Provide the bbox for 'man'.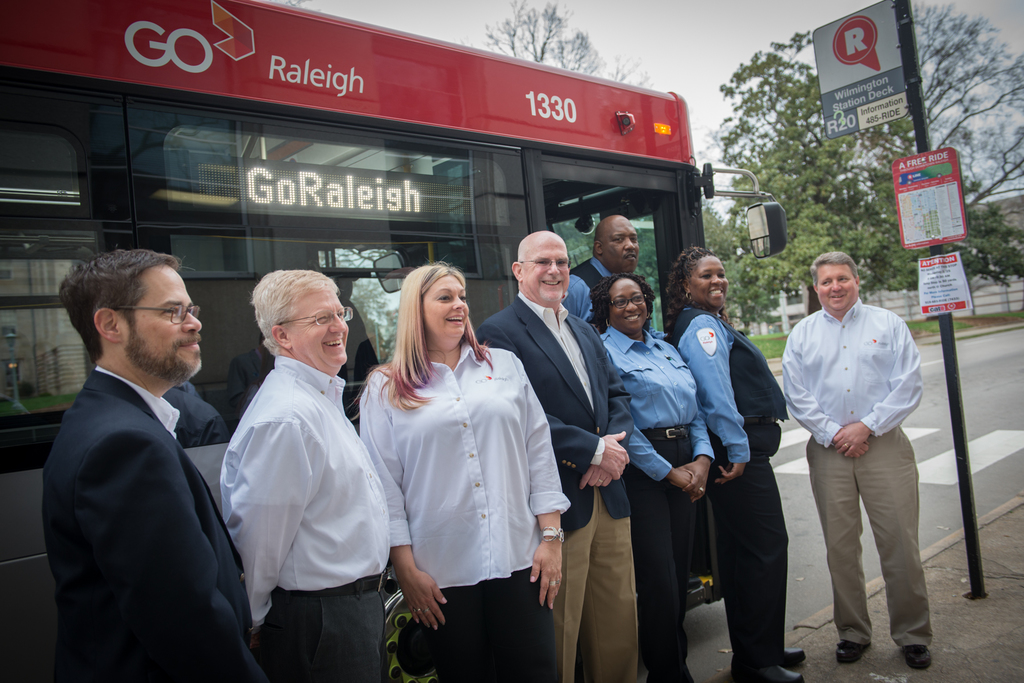
{"left": 774, "top": 253, "right": 953, "bottom": 657}.
